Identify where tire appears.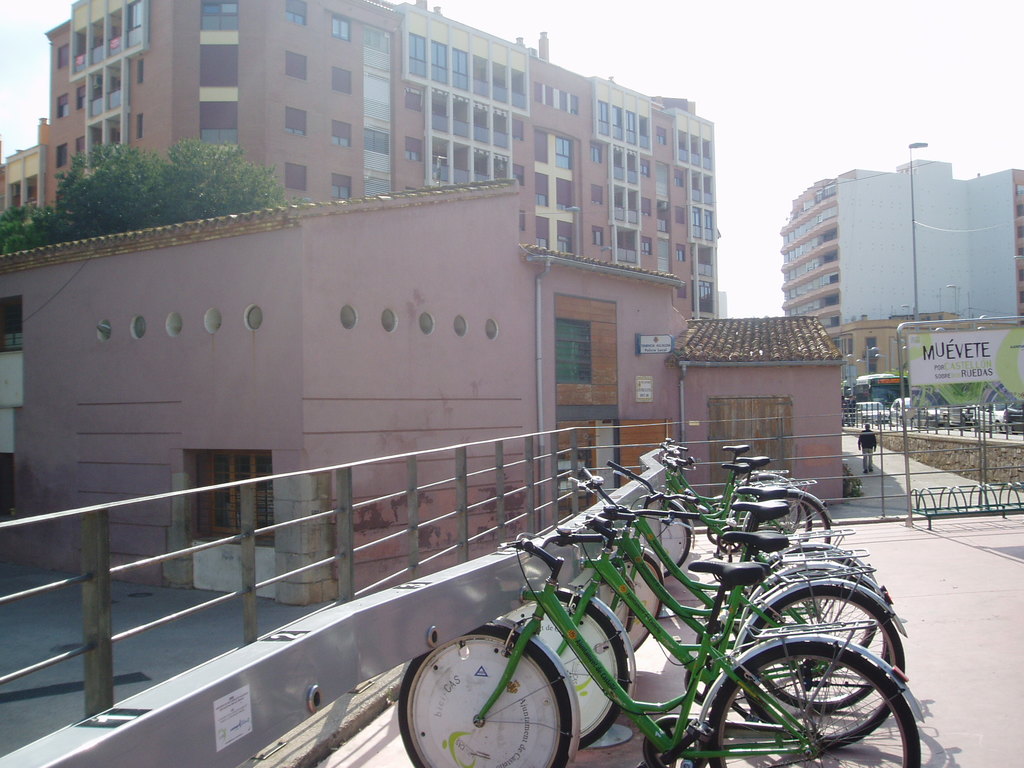
Appears at [left=399, top=621, right=576, bottom=767].
